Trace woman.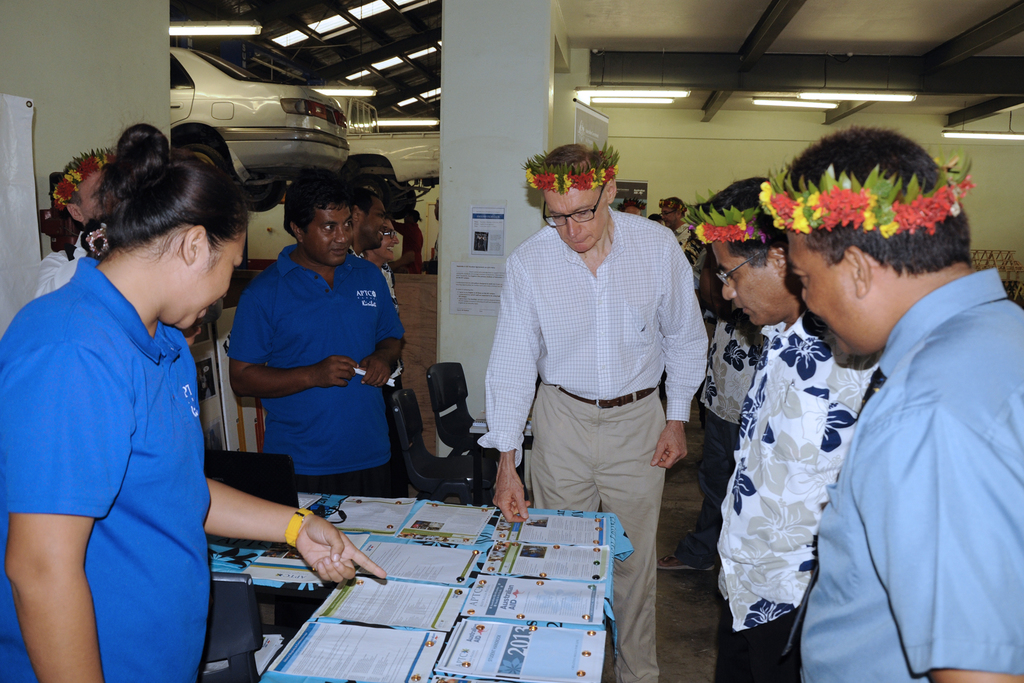
Traced to rect(36, 143, 113, 295).
